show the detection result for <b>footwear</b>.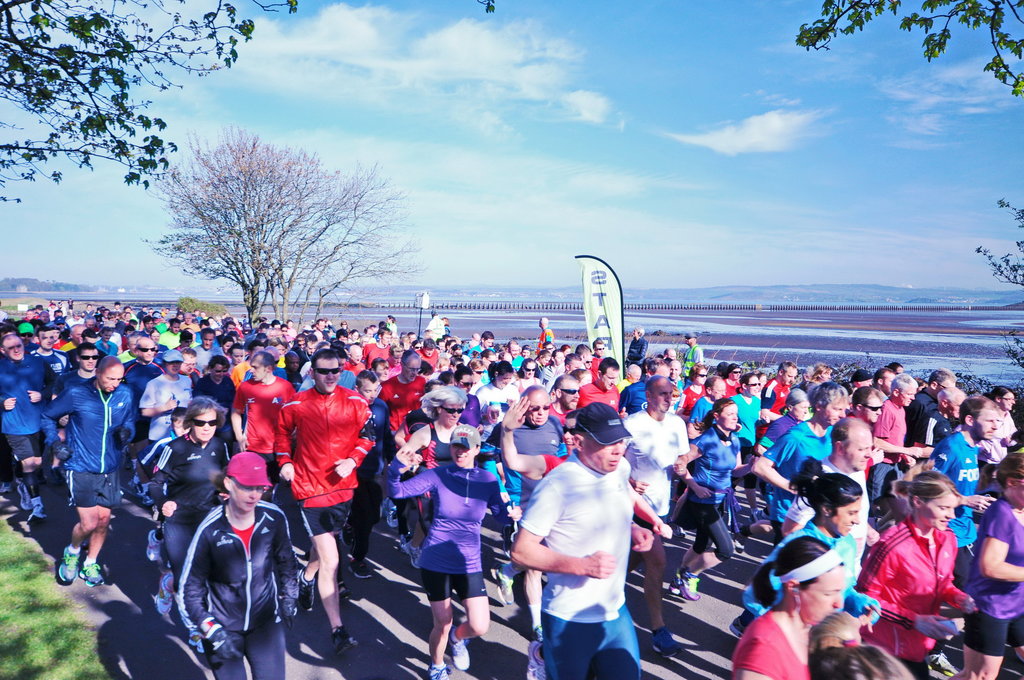
BBox(1014, 644, 1023, 658).
